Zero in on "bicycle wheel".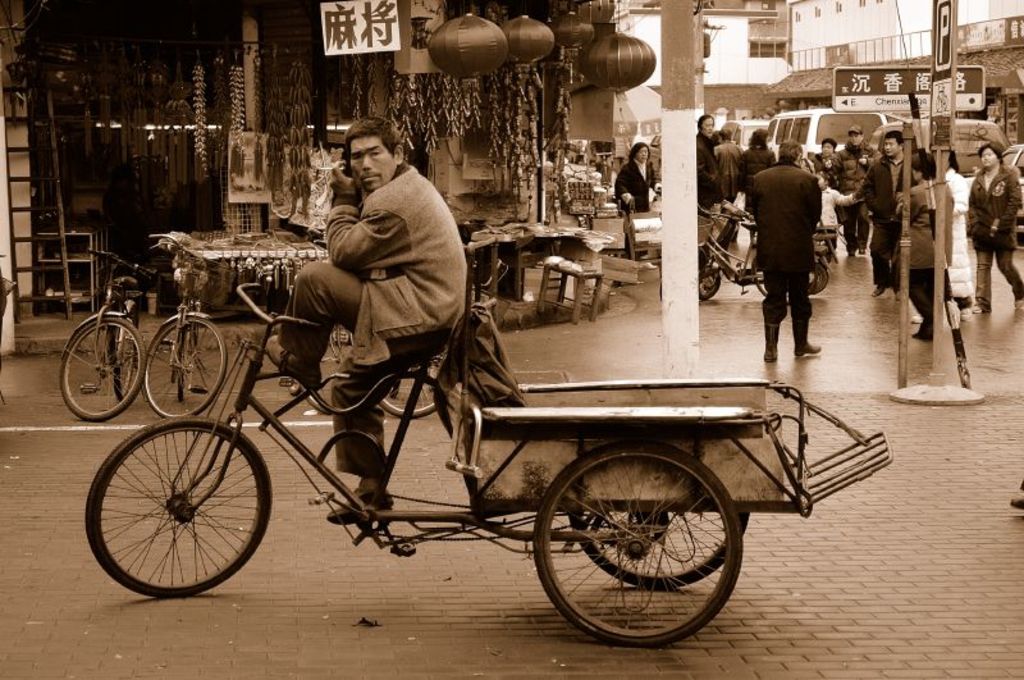
Zeroed in: l=759, t=259, r=833, b=297.
